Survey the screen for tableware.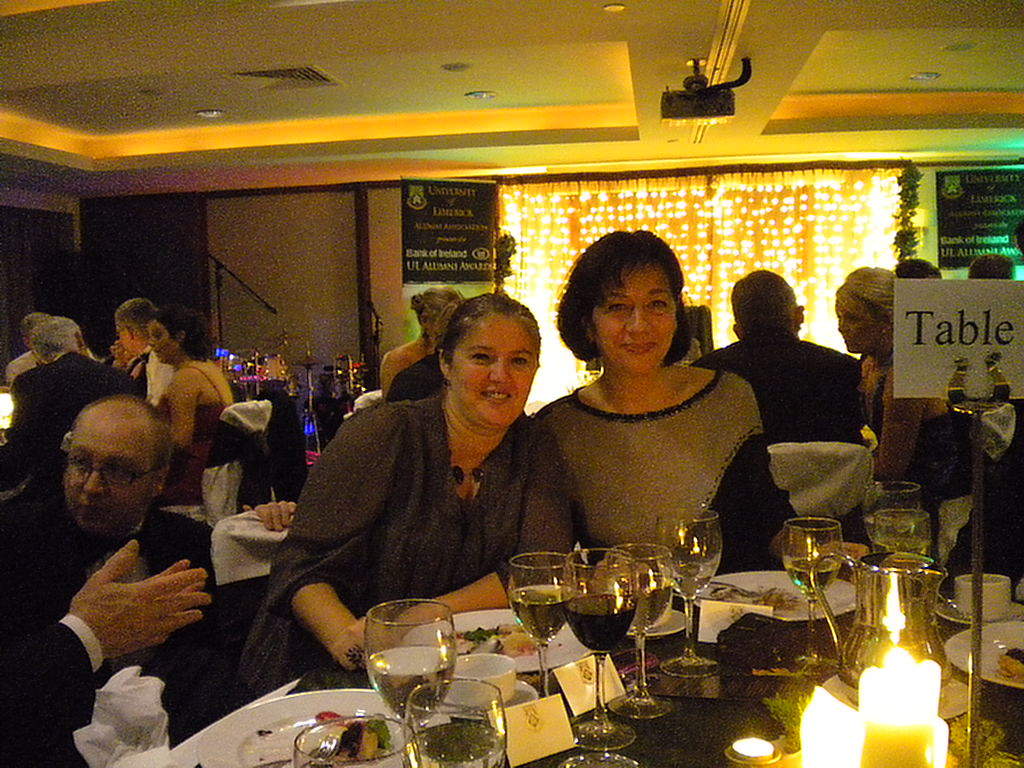
Survey found: 627,606,682,637.
